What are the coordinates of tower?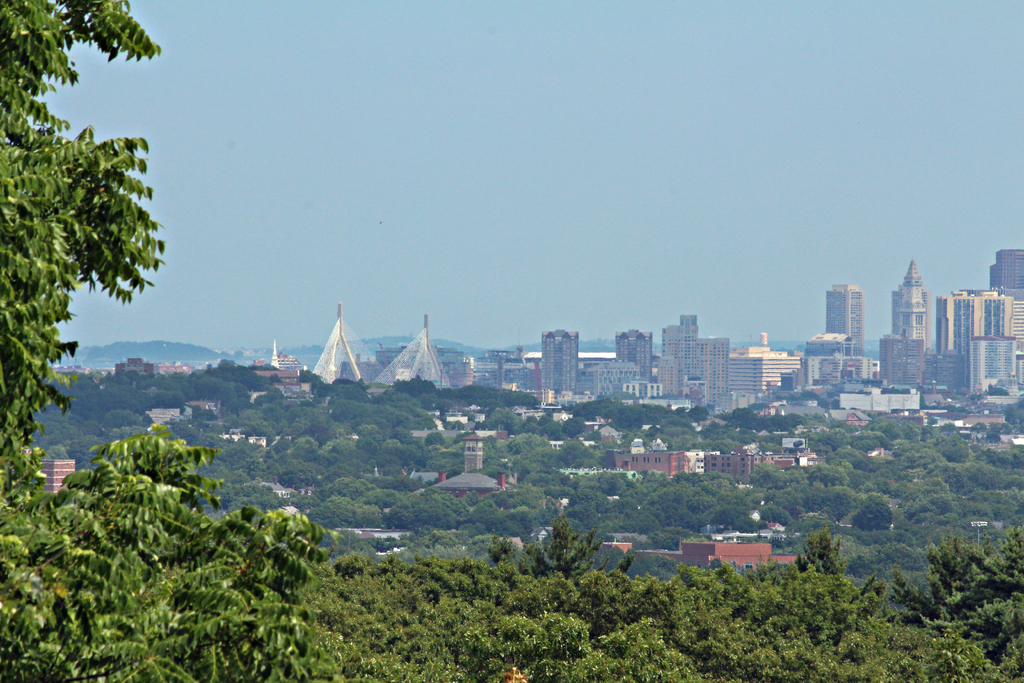
(961, 327, 1018, 407).
